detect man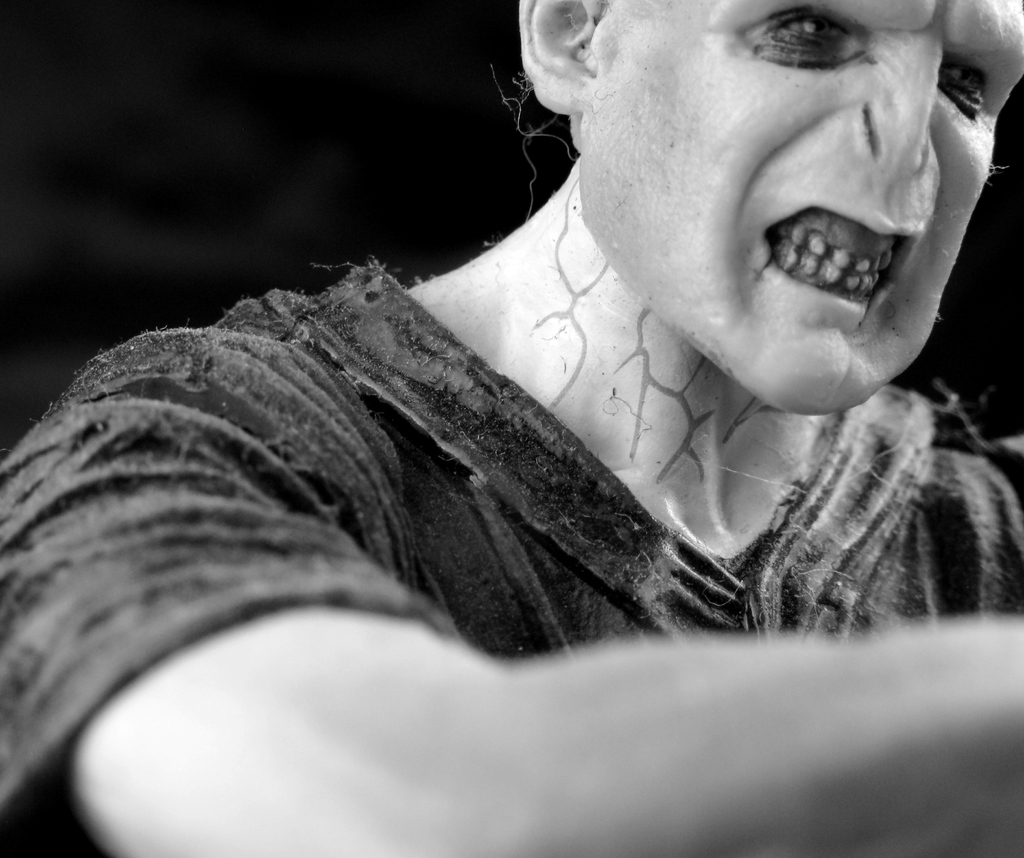
(x1=0, y1=0, x2=1023, y2=857)
